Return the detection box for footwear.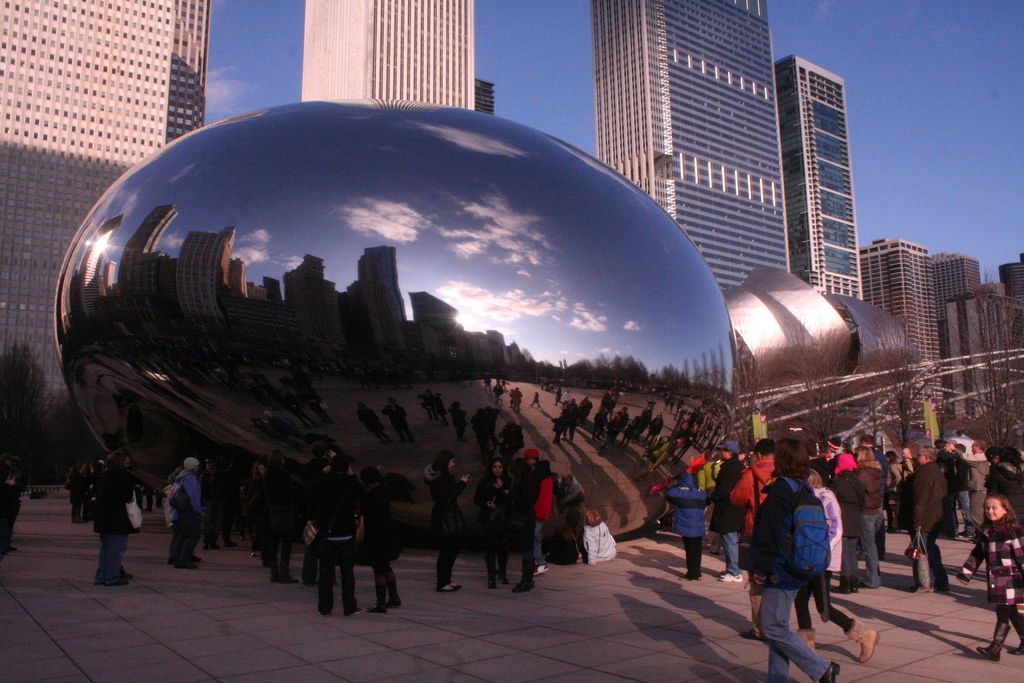
pyautogui.locateOnScreen(391, 588, 401, 608).
